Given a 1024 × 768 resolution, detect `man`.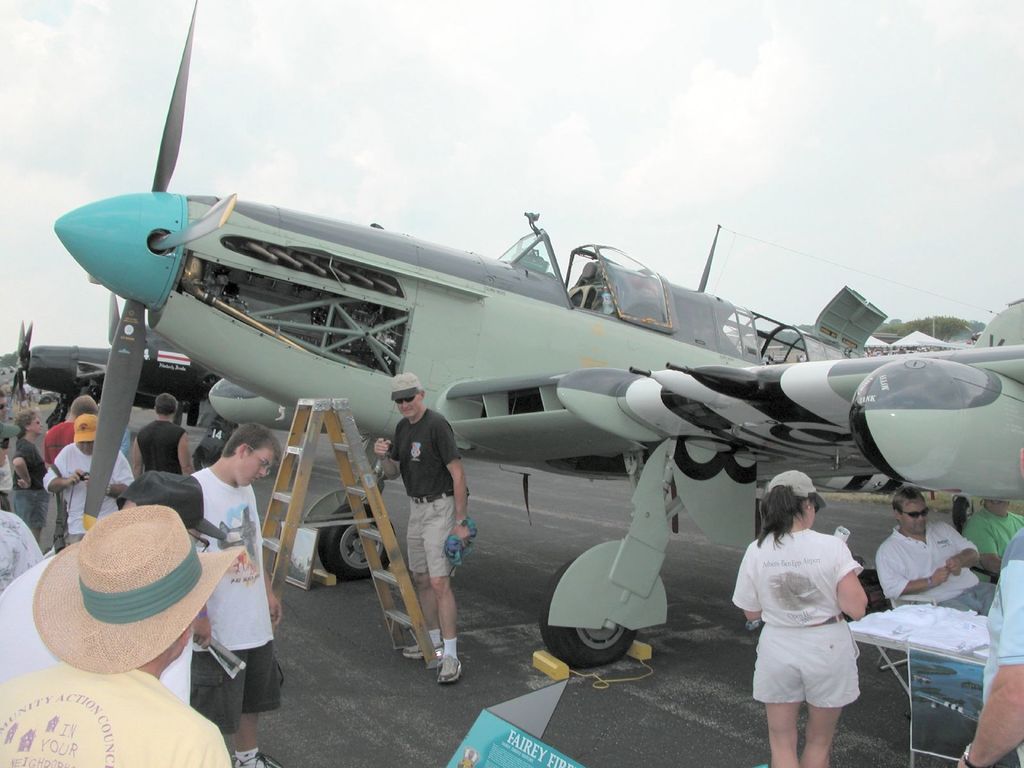
select_region(44, 395, 97, 467).
